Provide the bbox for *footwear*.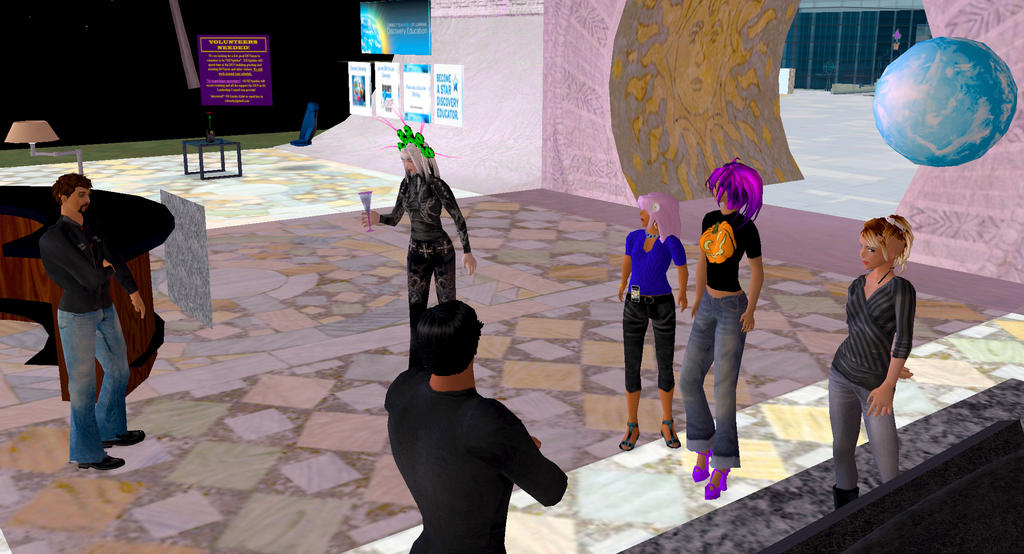
[695, 450, 709, 483].
